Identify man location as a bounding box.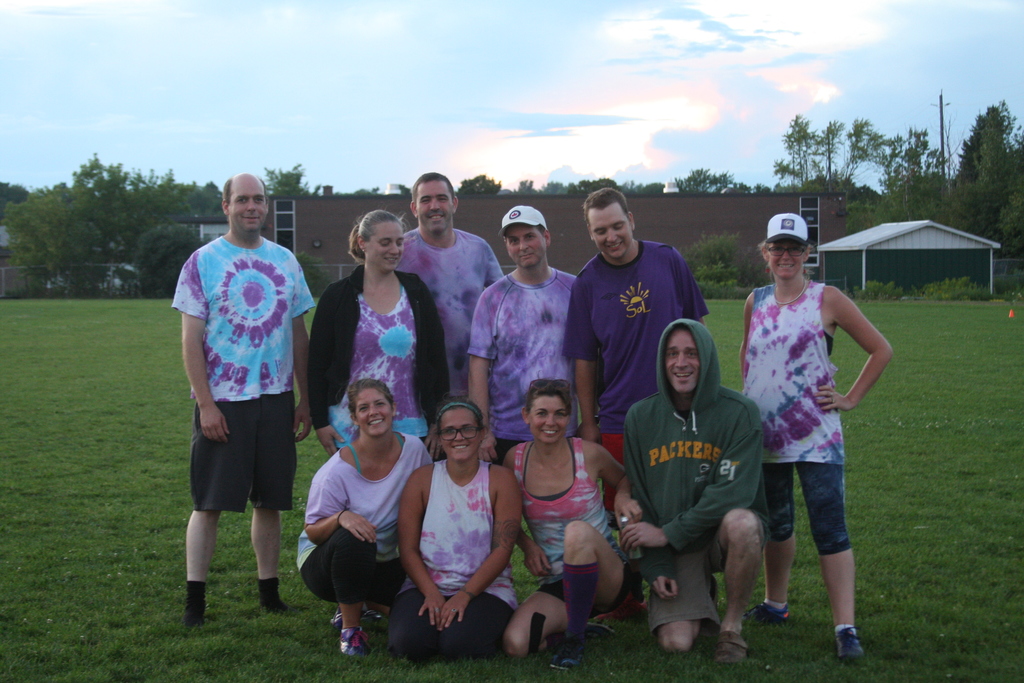
bbox=[462, 196, 570, 448].
